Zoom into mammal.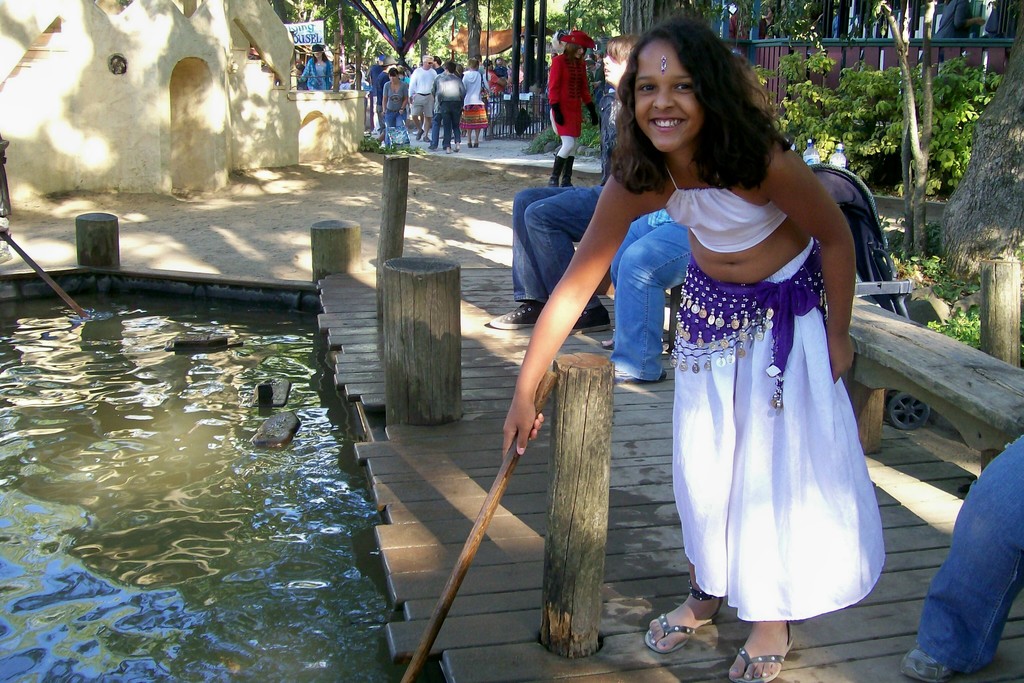
Zoom target: select_region(408, 52, 433, 140).
